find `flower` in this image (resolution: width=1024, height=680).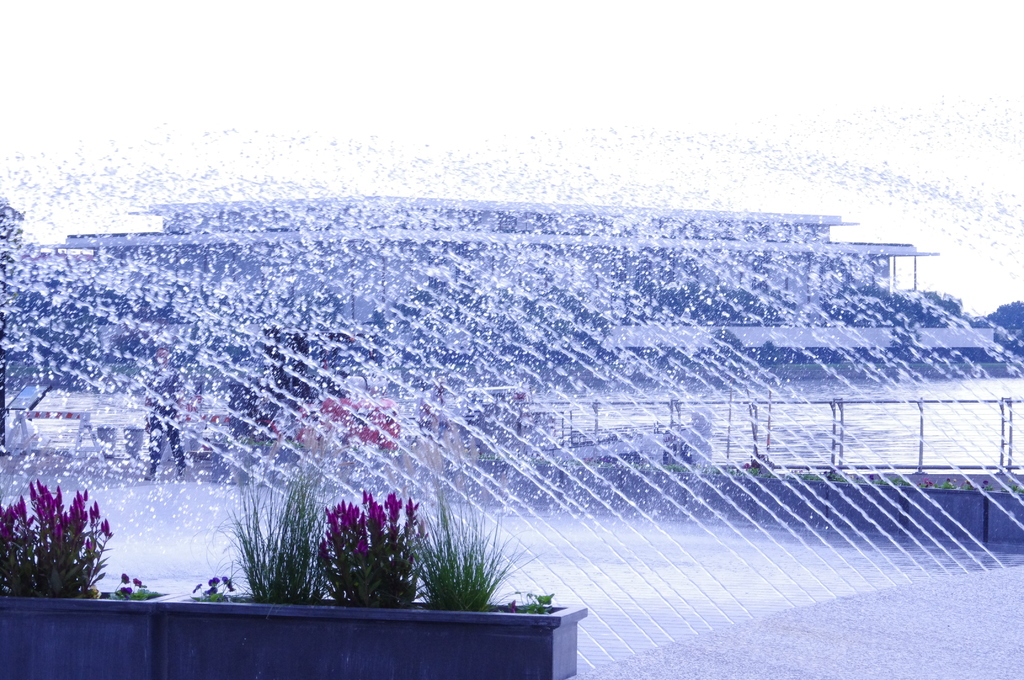
115:571:130:587.
